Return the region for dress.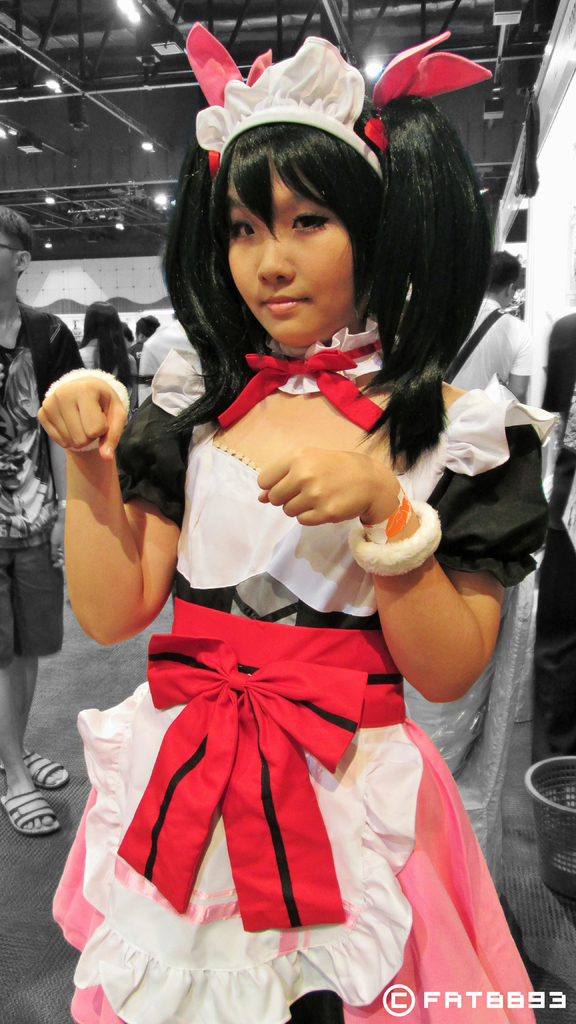
[left=55, top=348, right=564, bottom=1023].
